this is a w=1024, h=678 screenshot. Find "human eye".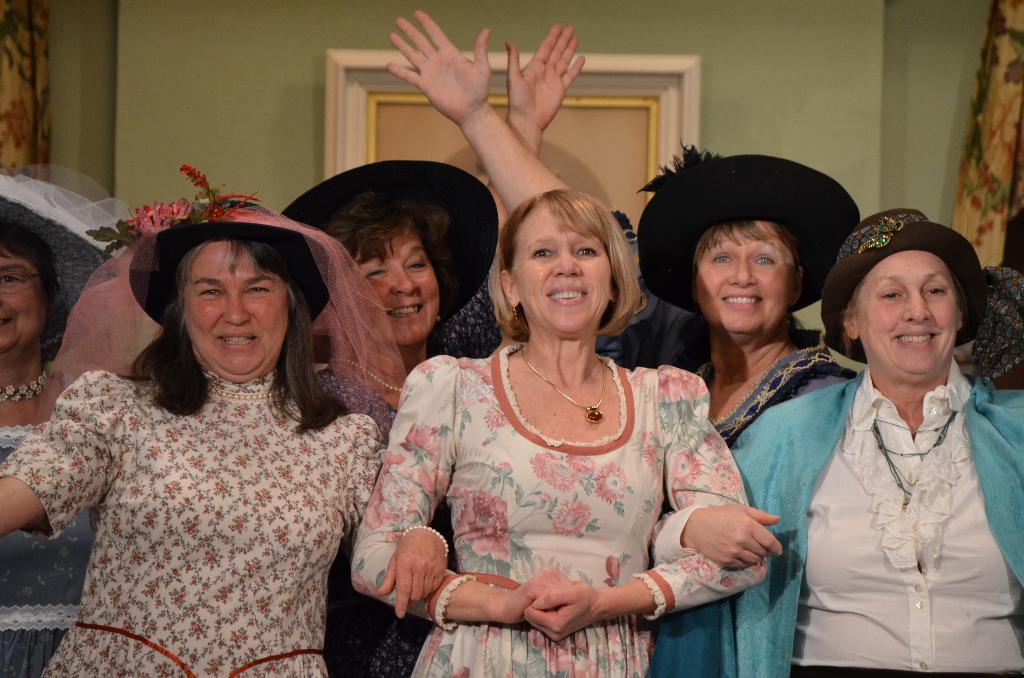
Bounding box: select_region(365, 266, 387, 280).
